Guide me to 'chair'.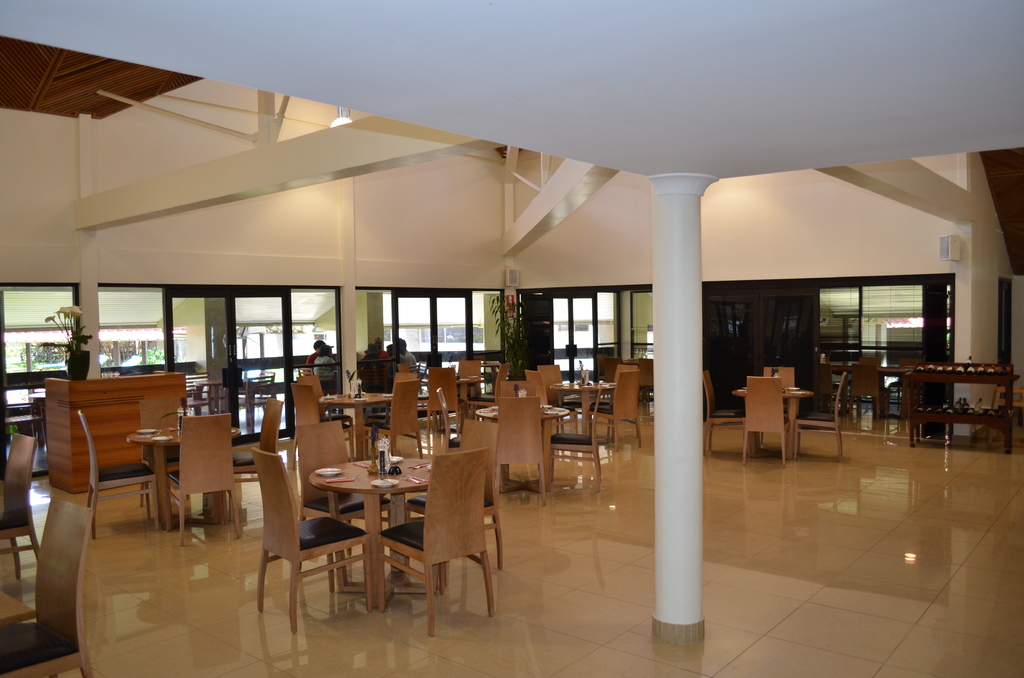
Guidance: <bbox>249, 448, 374, 633</bbox>.
